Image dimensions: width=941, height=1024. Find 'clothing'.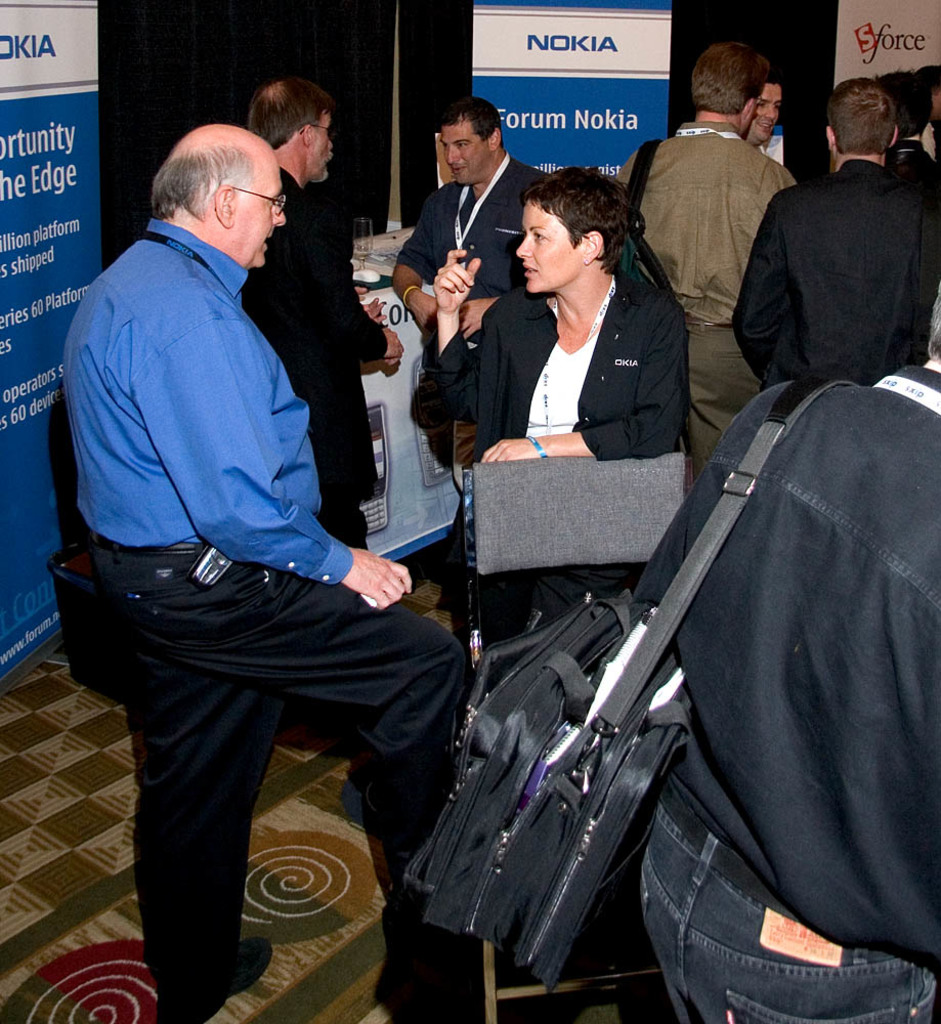
l=610, t=118, r=794, b=485.
